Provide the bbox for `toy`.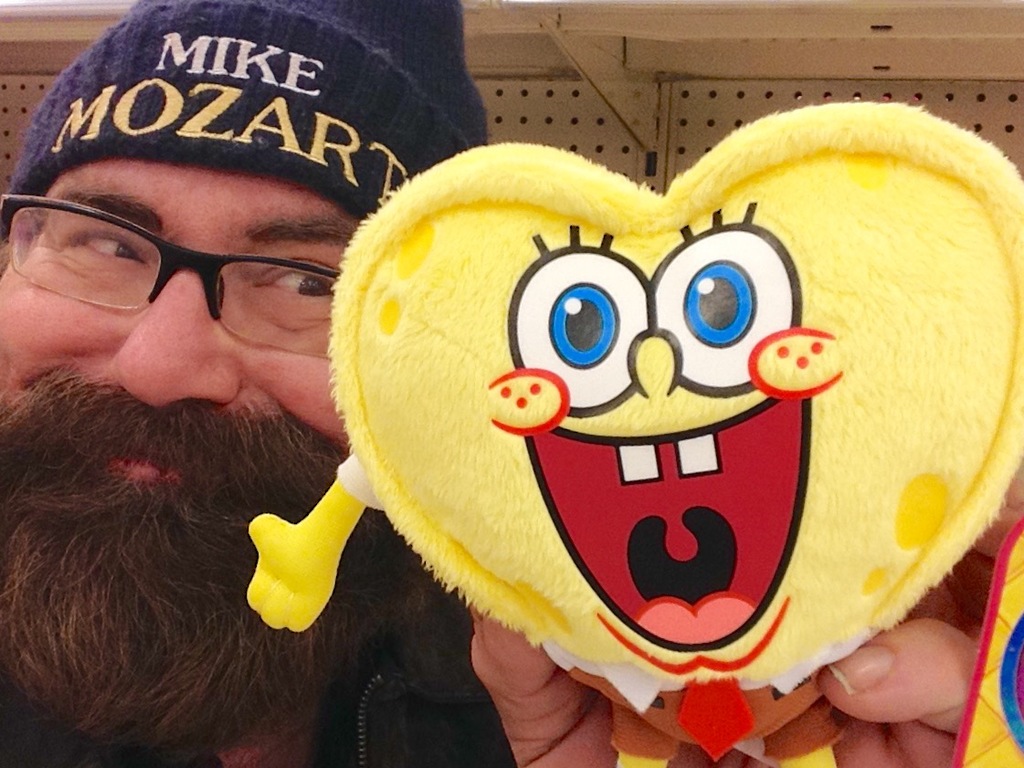
Rect(249, 101, 1023, 767).
